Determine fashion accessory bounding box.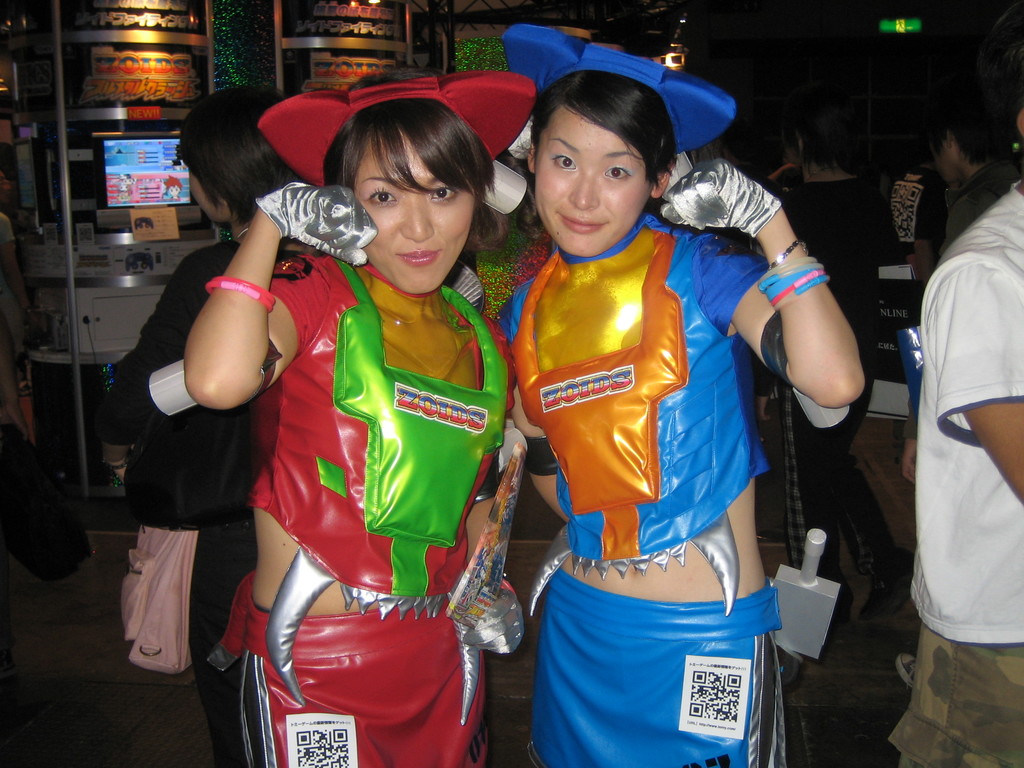
Determined: Rect(761, 237, 802, 273).
